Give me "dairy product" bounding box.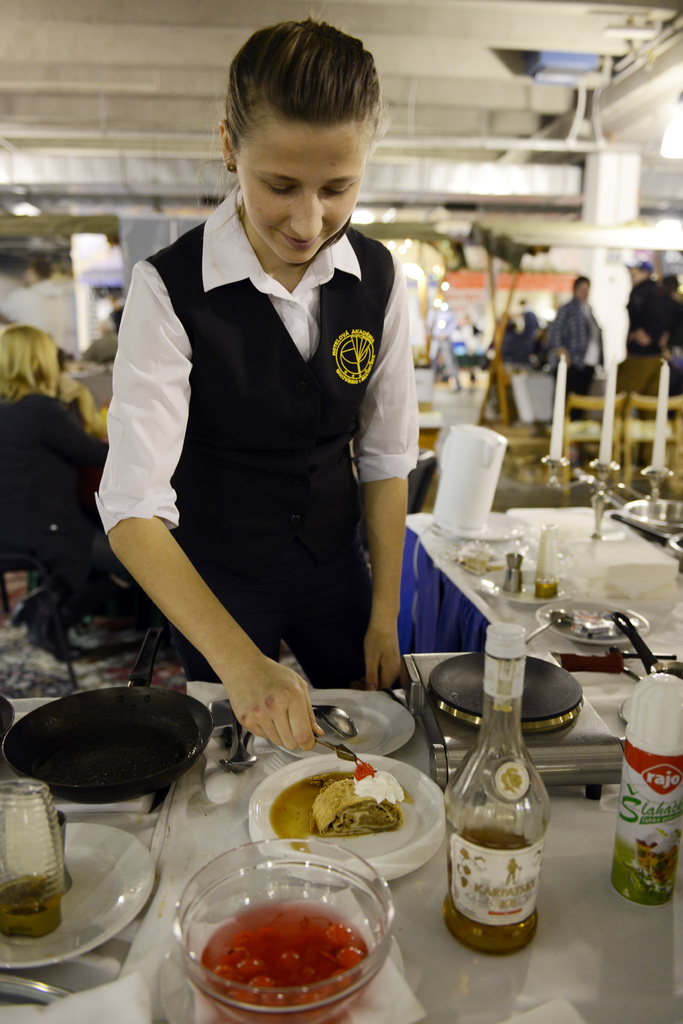
<box>357,765,408,807</box>.
